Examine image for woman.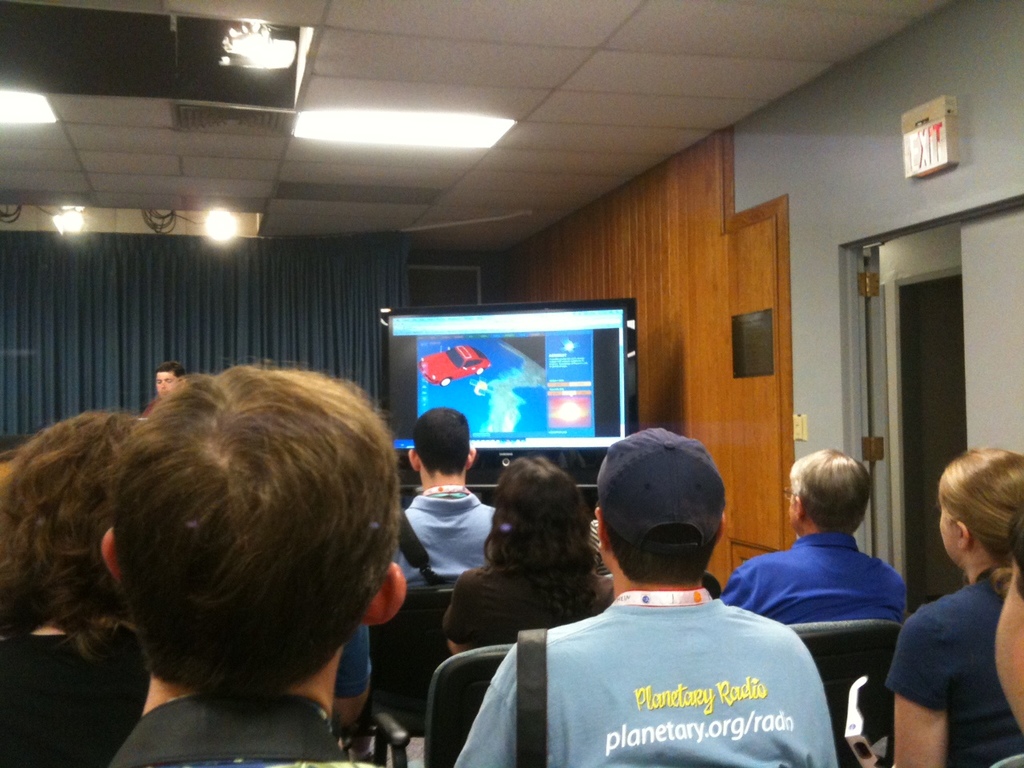
Examination result: region(435, 451, 623, 654).
